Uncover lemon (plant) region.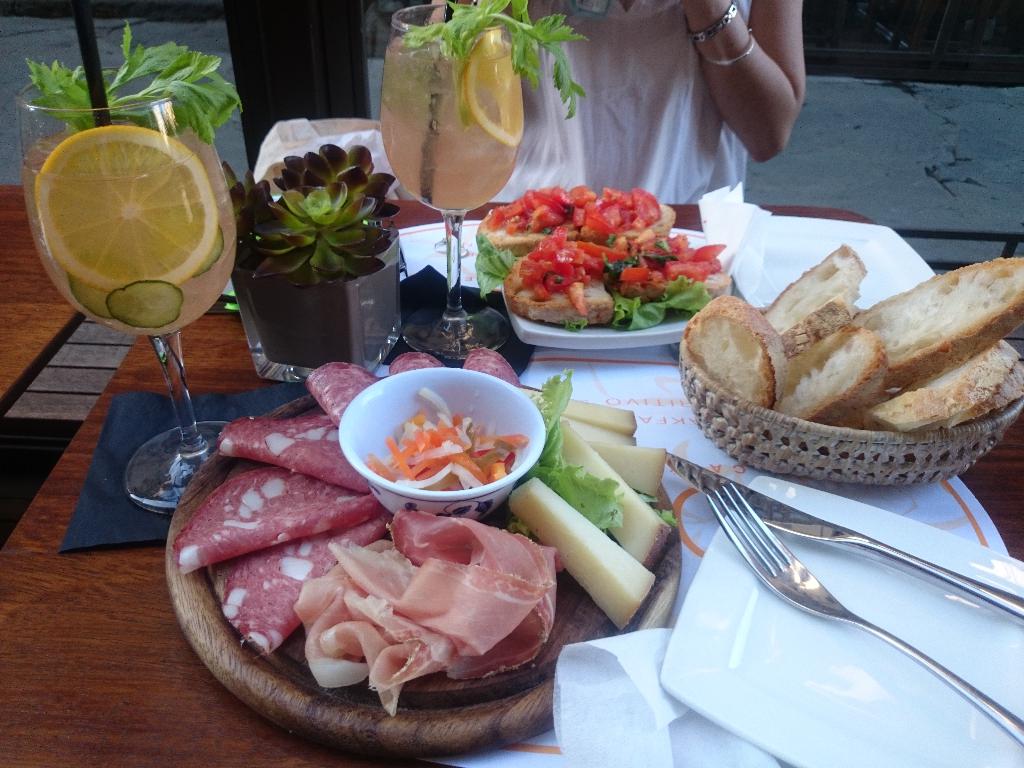
Uncovered: 31:126:220:286.
